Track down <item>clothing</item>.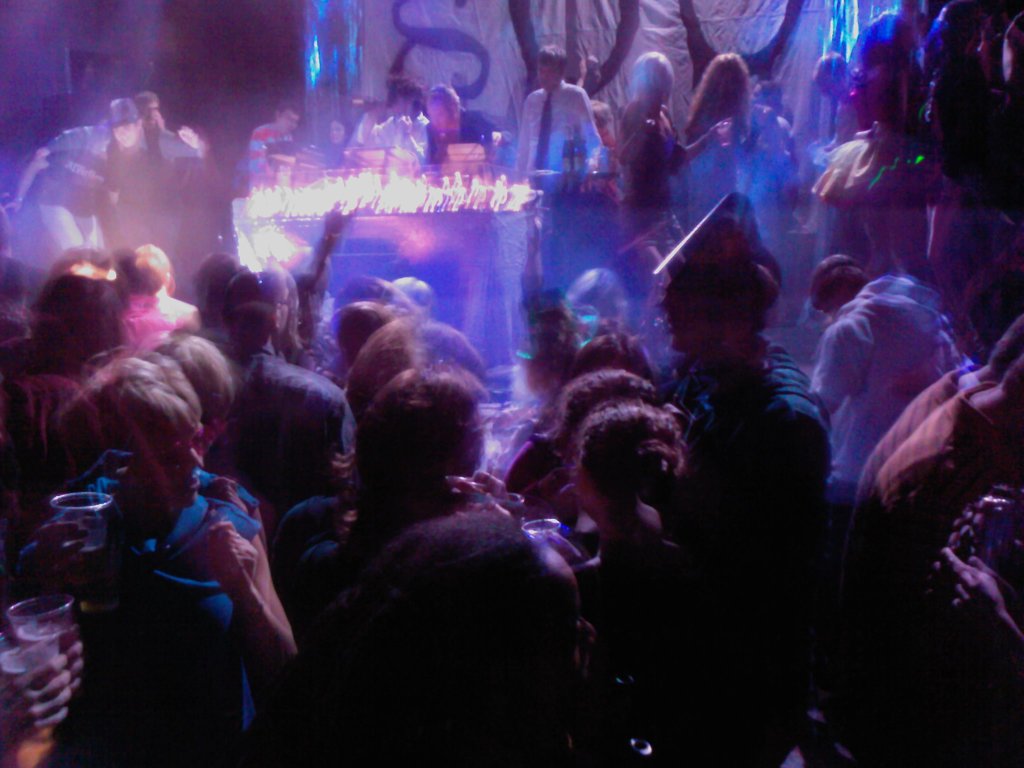
Tracked to 514:74:606:297.
